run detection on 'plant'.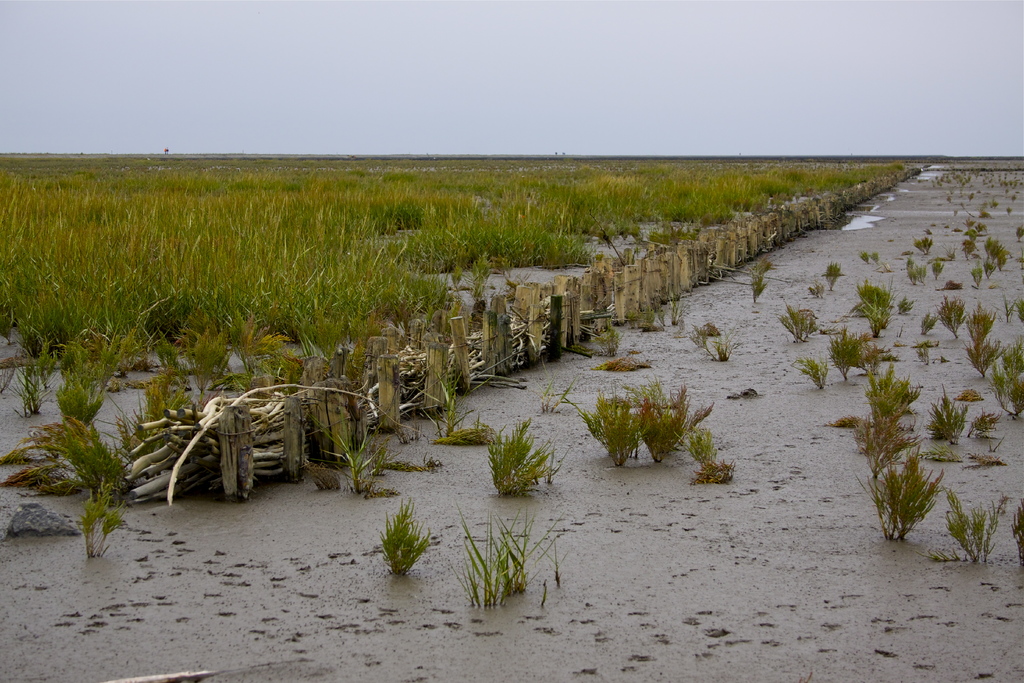
Result: 485 414 560 498.
